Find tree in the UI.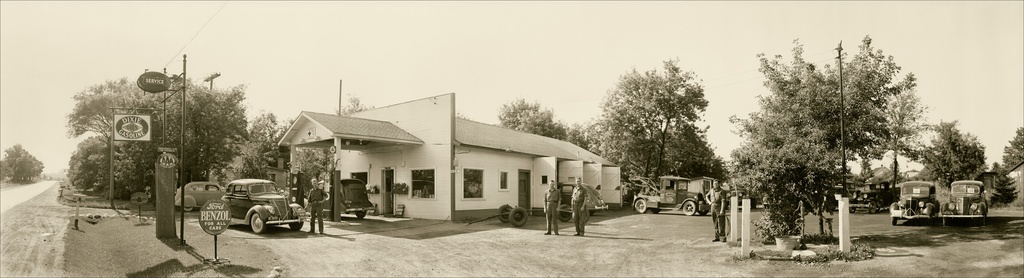
UI element at 982:161:1018:209.
